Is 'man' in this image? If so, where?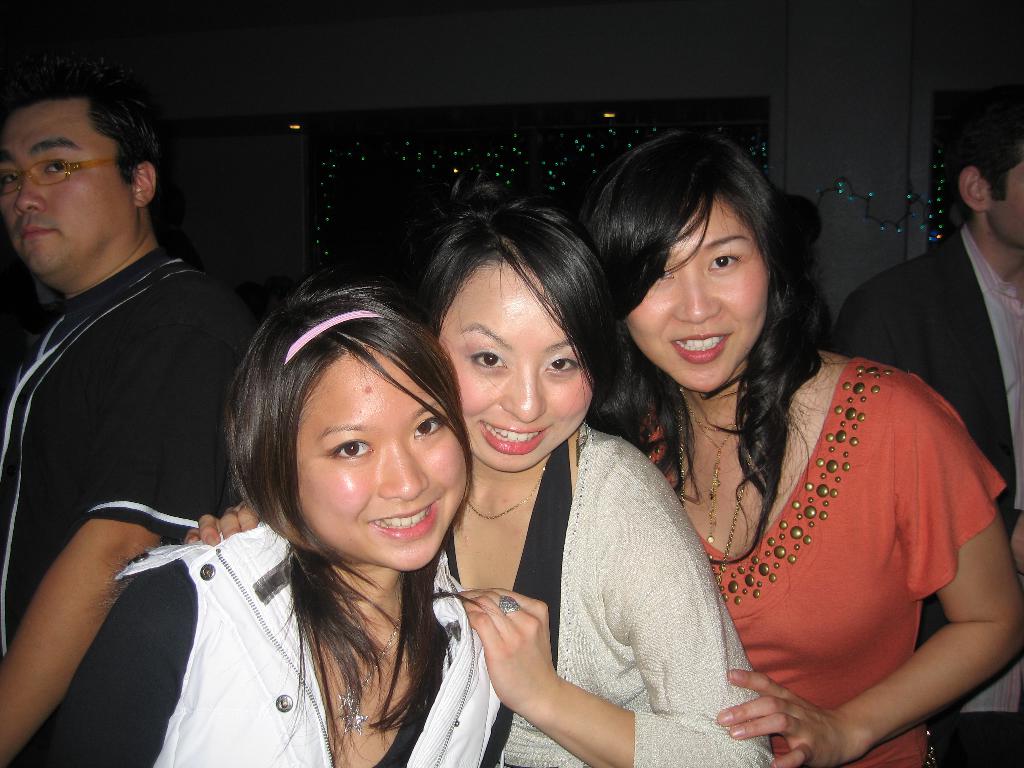
Yes, at x1=835, y1=112, x2=1023, y2=767.
